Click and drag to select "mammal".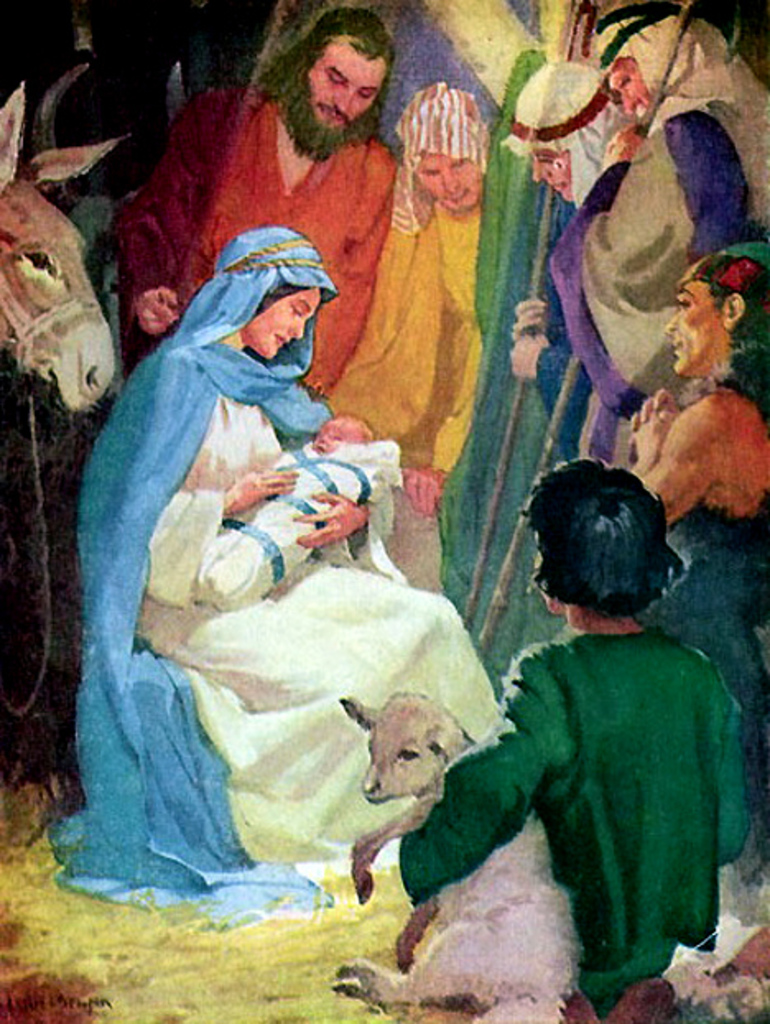
Selection: <region>502, 8, 768, 474</region>.
